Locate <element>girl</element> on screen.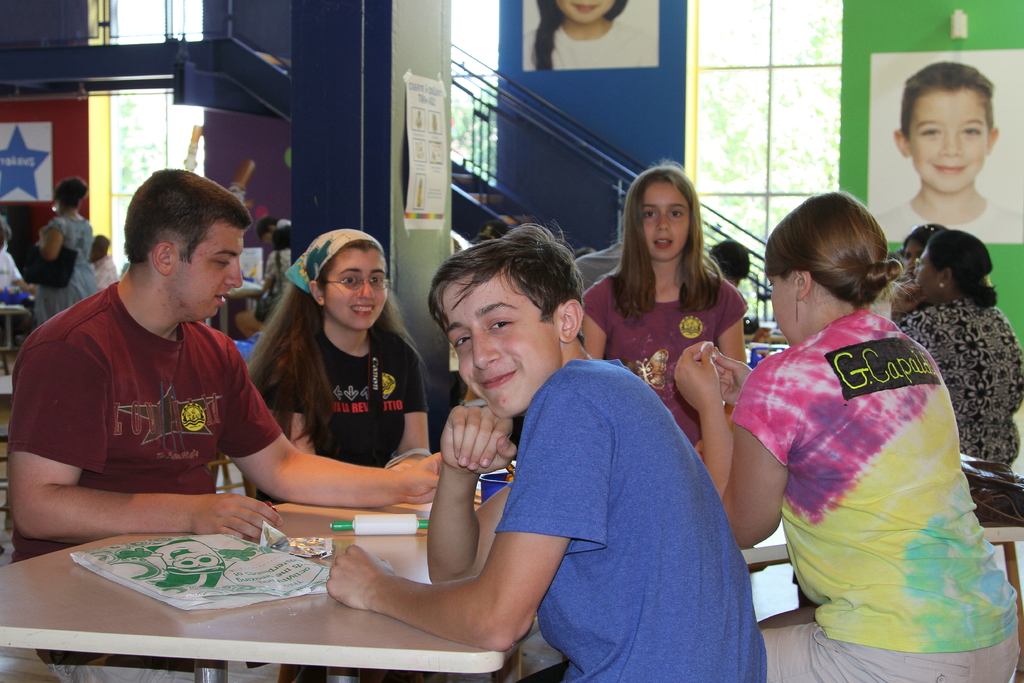
On screen at bbox=[245, 226, 427, 506].
